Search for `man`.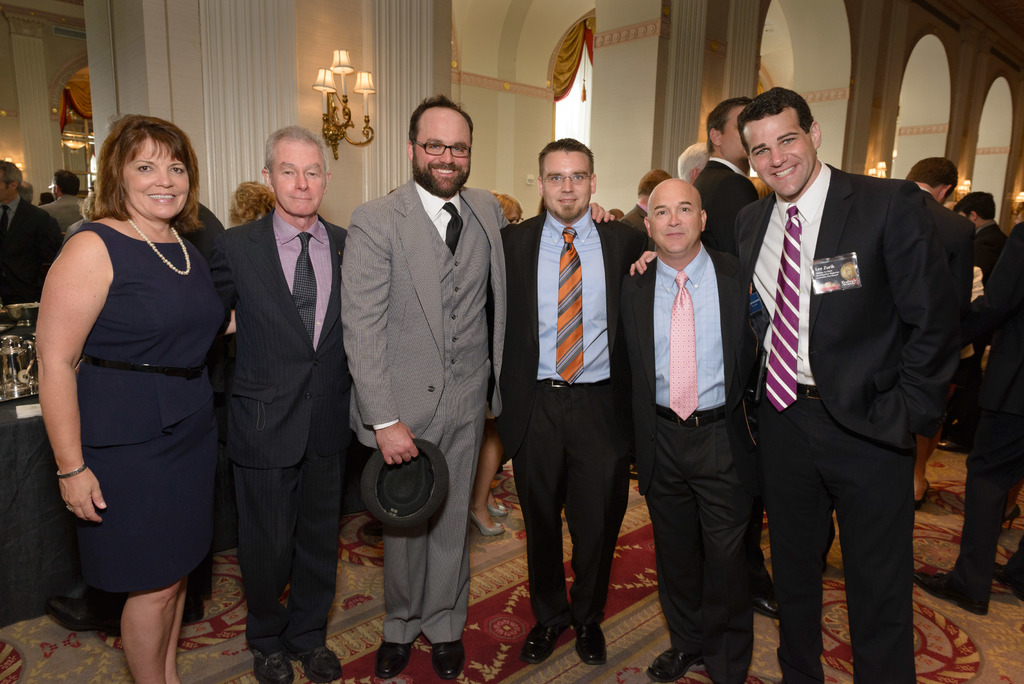
Found at locate(946, 190, 1012, 453).
